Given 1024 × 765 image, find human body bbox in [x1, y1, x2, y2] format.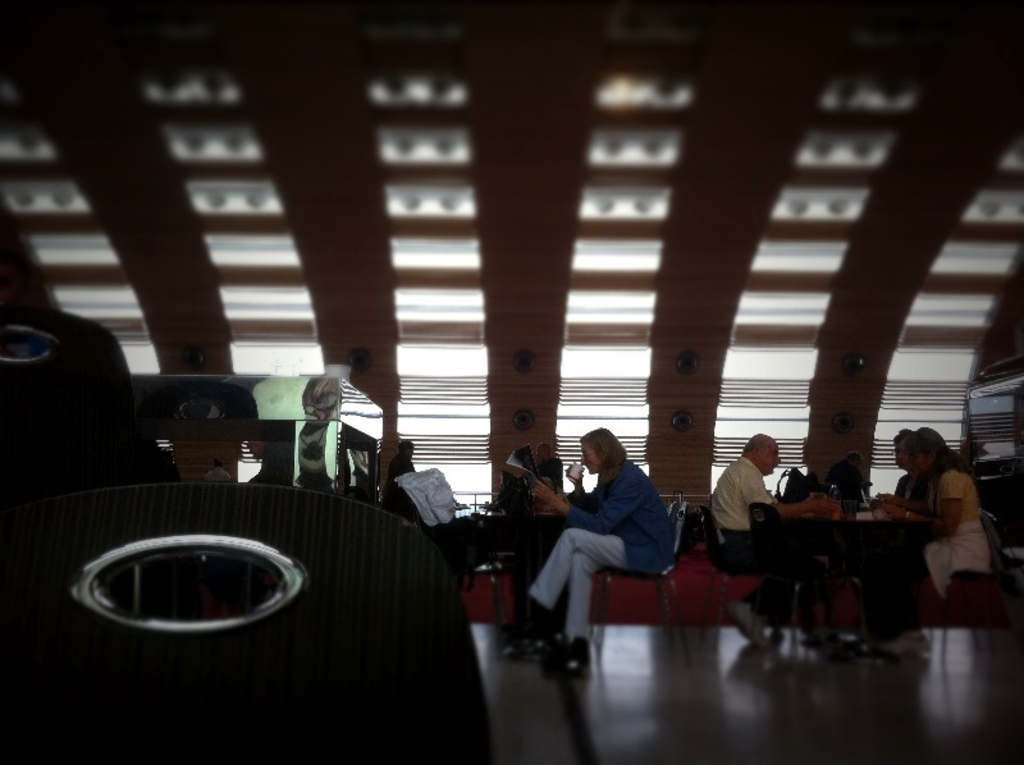
[872, 425, 992, 631].
